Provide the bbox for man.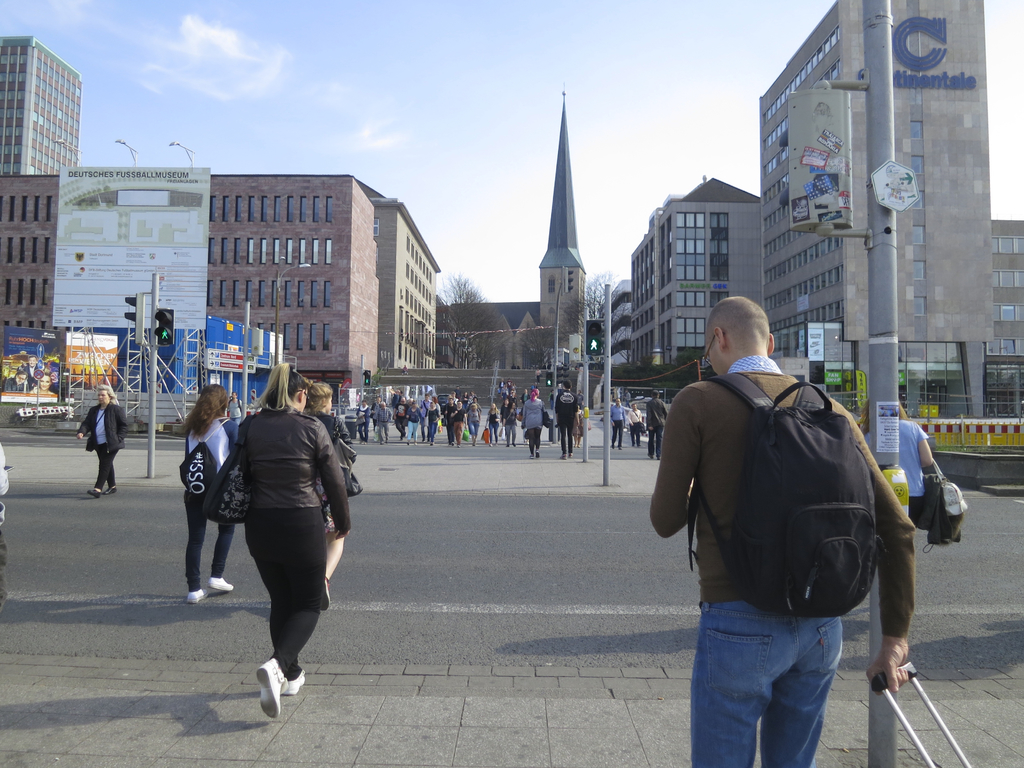
<bbox>376, 402, 396, 447</bbox>.
